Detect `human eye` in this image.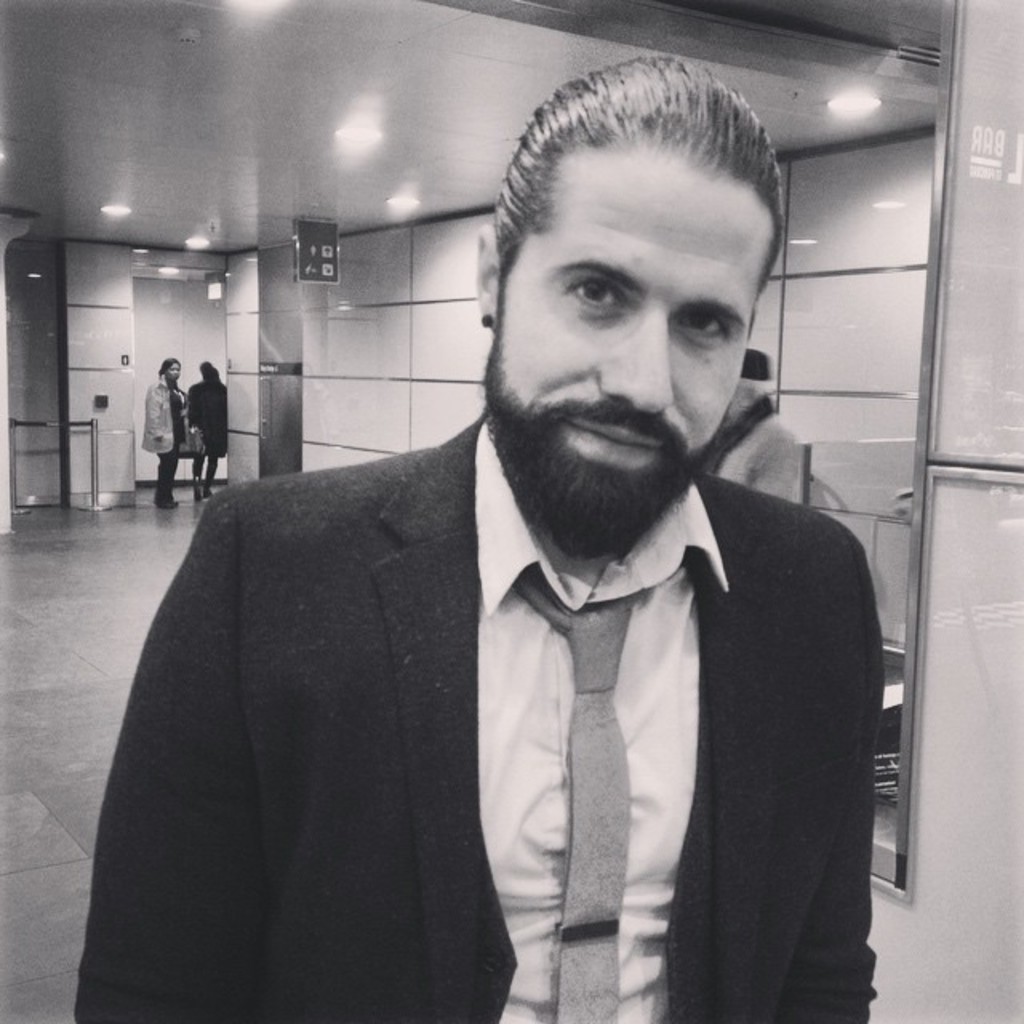
Detection: x1=570 y1=275 x2=627 y2=312.
